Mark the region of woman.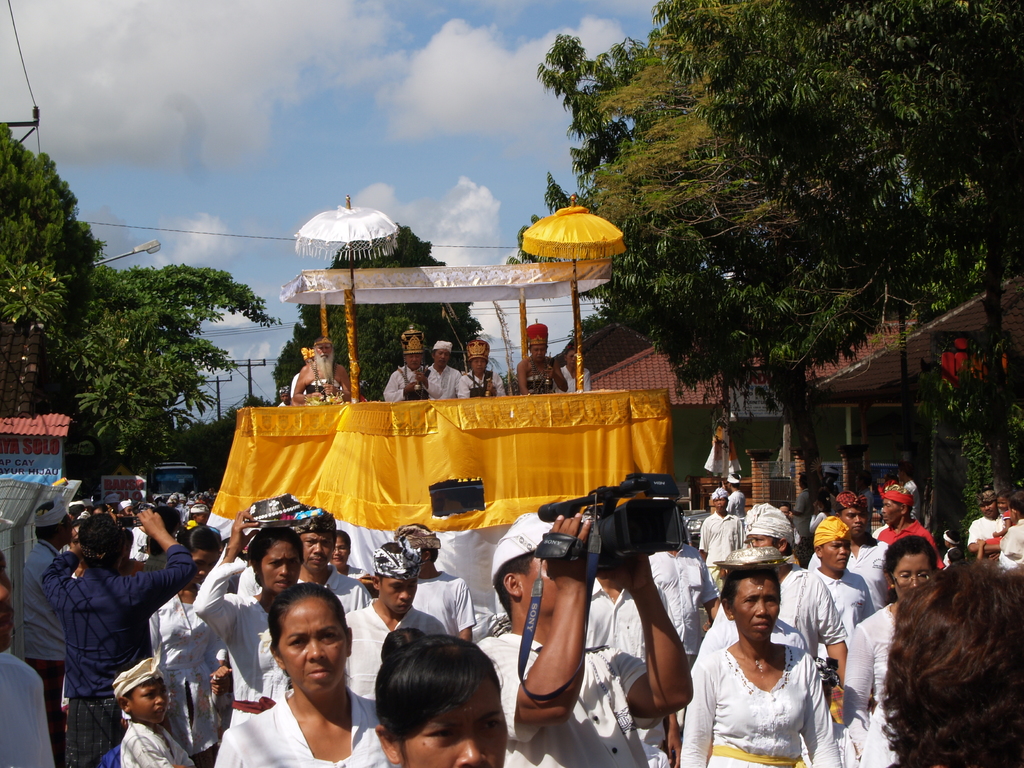
Region: {"left": 551, "top": 346, "right": 591, "bottom": 395}.
